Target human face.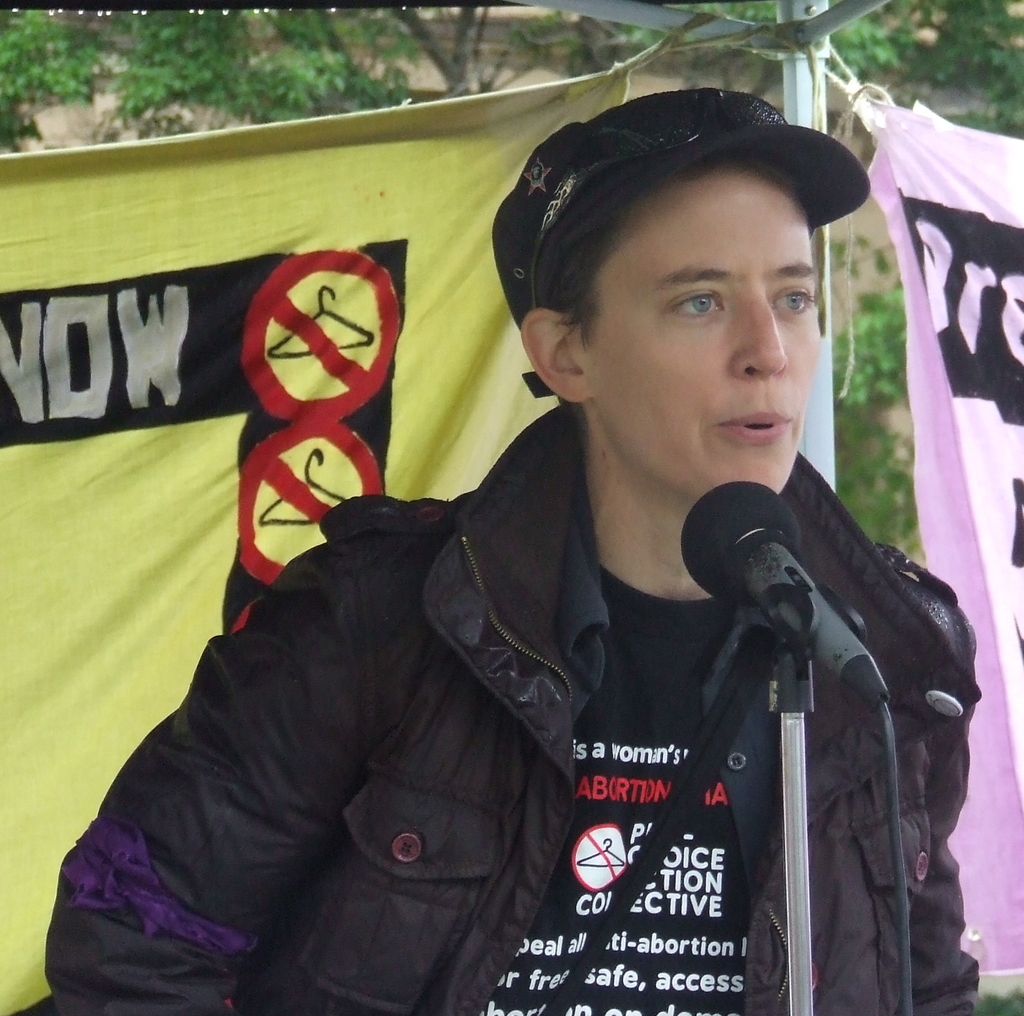
Target region: {"x1": 593, "y1": 168, "x2": 822, "y2": 496}.
